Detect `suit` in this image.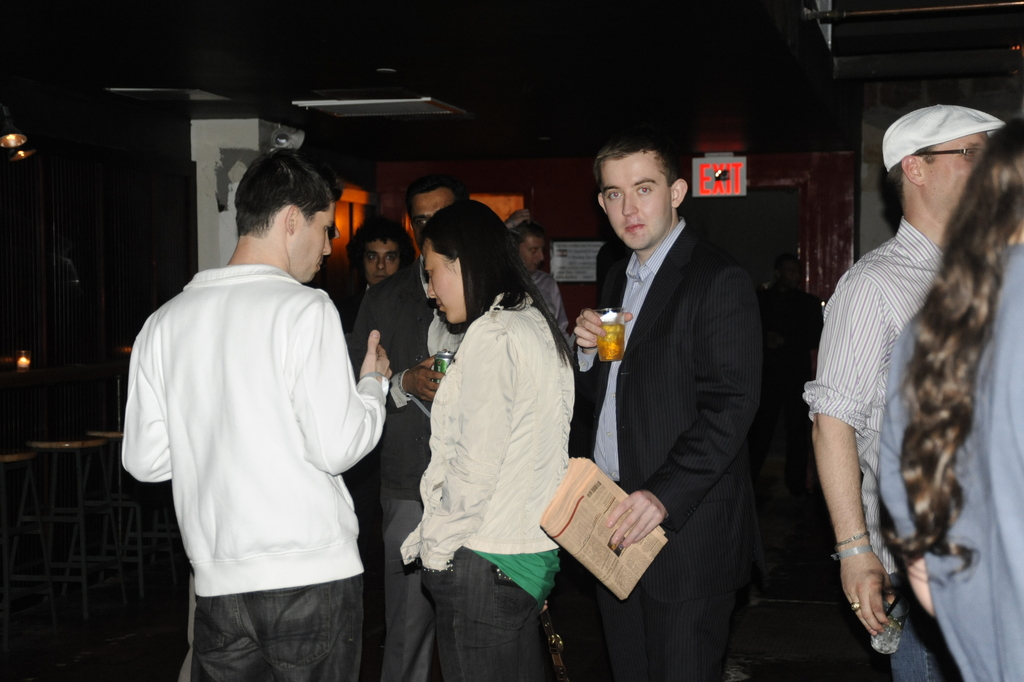
Detection: bbox=(576, 234, 763, 680).
